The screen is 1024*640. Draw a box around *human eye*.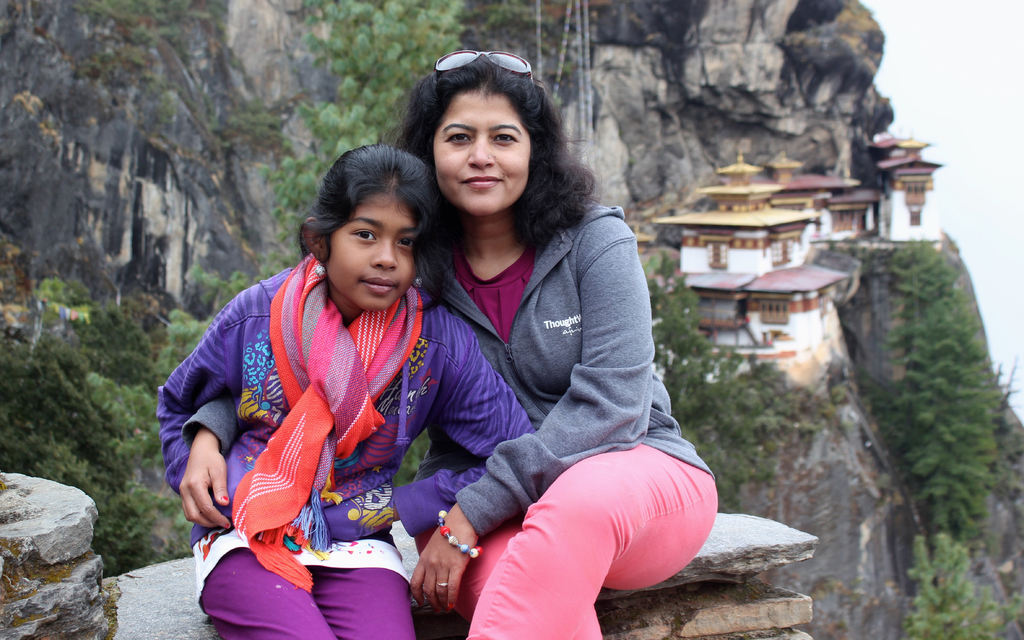
394 230 414 254.
